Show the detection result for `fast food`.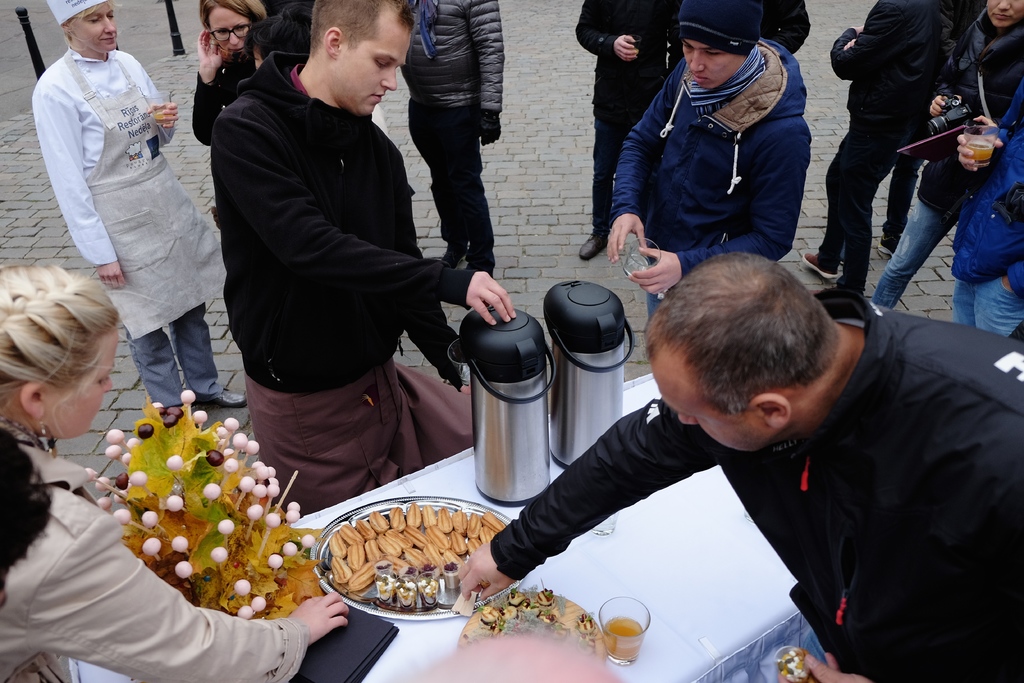
<bbox>500, 602, 524, 623</bbox>.
